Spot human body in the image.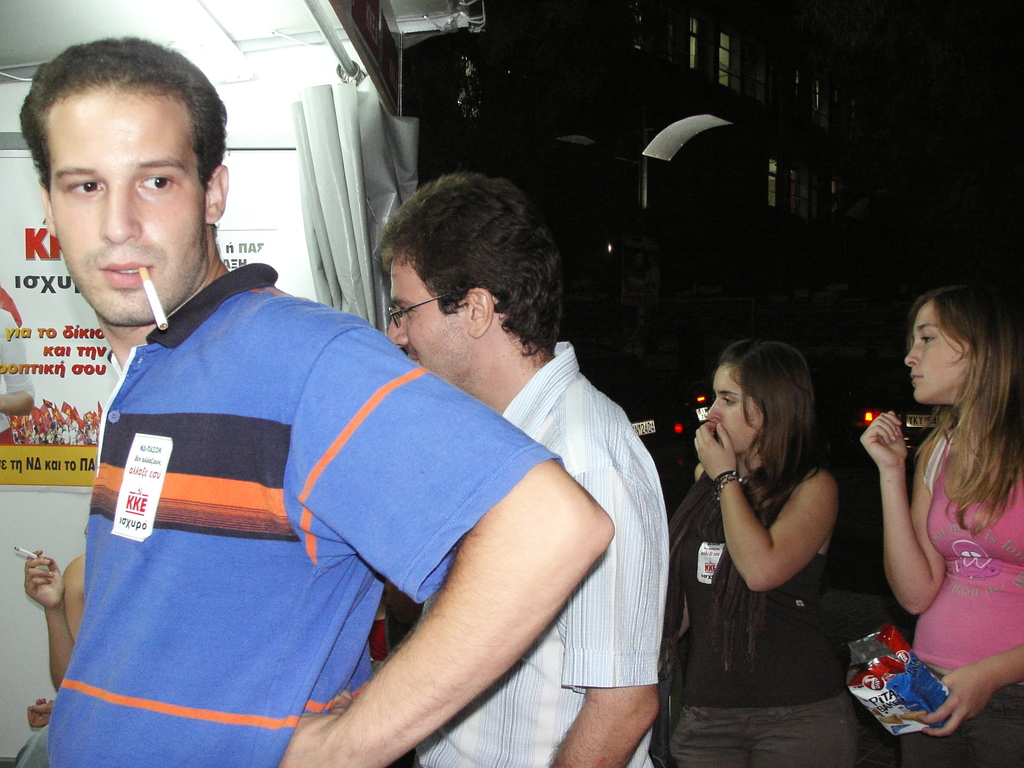
human body found at x1=659 y1=338 x2=852 y2=767.
